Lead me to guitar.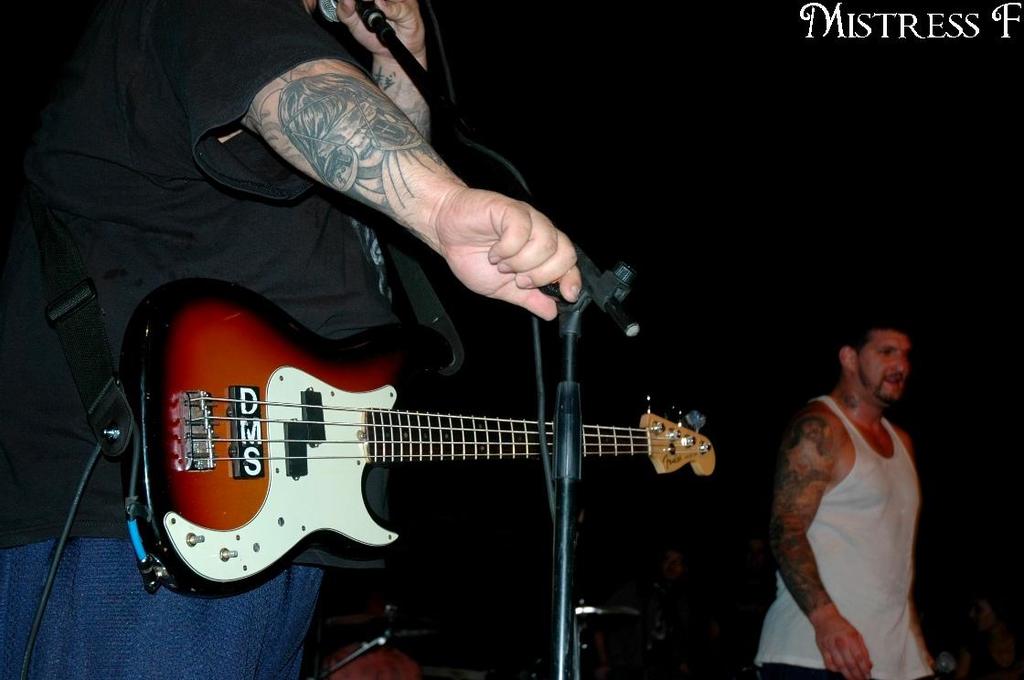
Lead to crop(119, 279, 723, 601).
